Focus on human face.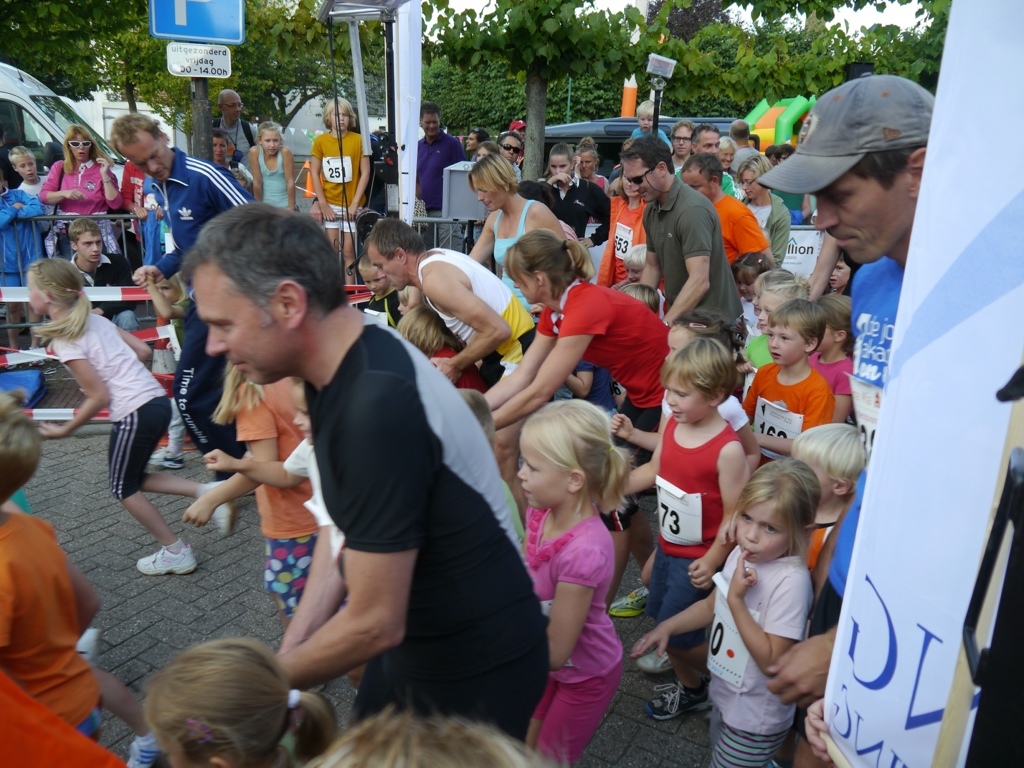
Focused at select_region(27, 274, 43, 315).
